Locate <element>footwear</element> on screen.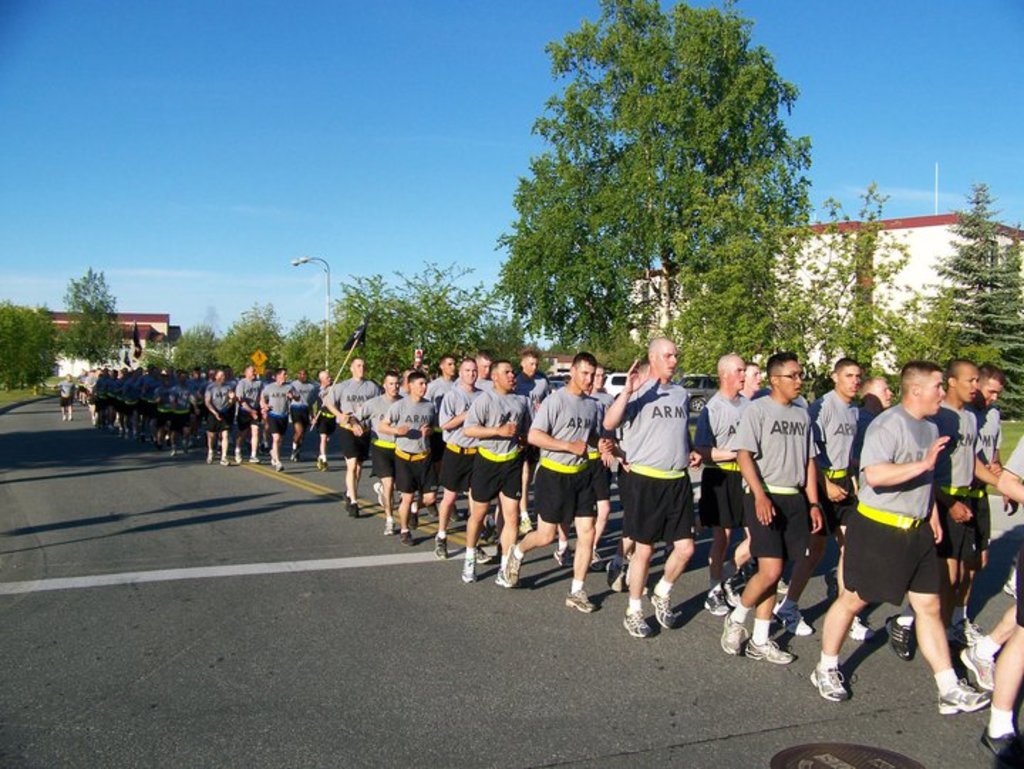
On screen at left=122, top=428, right=127, bottom=436.
